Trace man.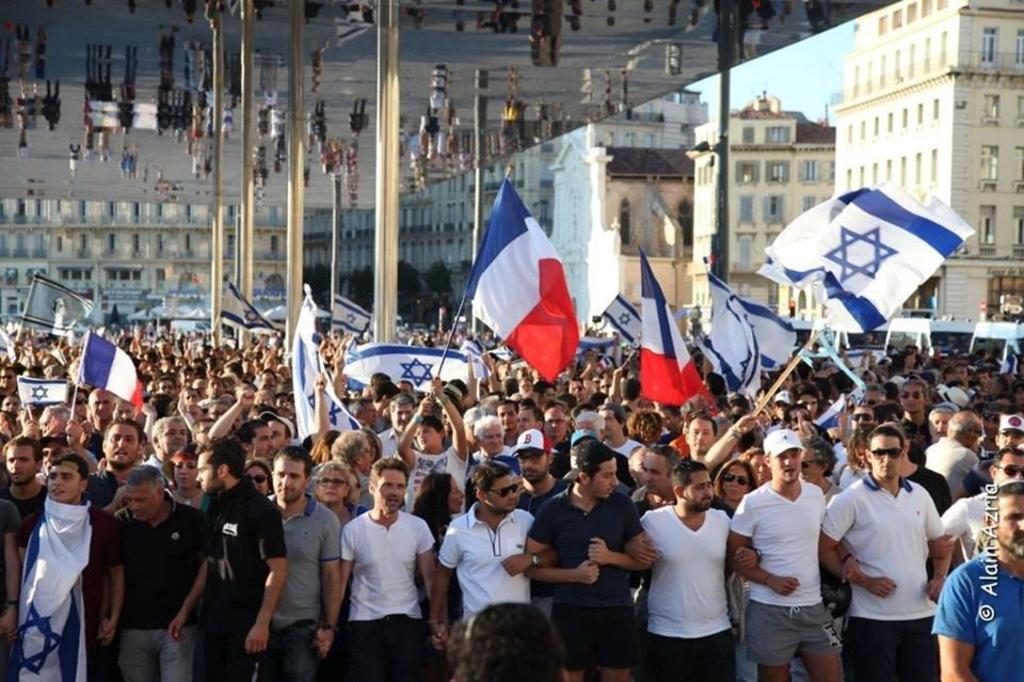
Traced to [726,418,846,681].
